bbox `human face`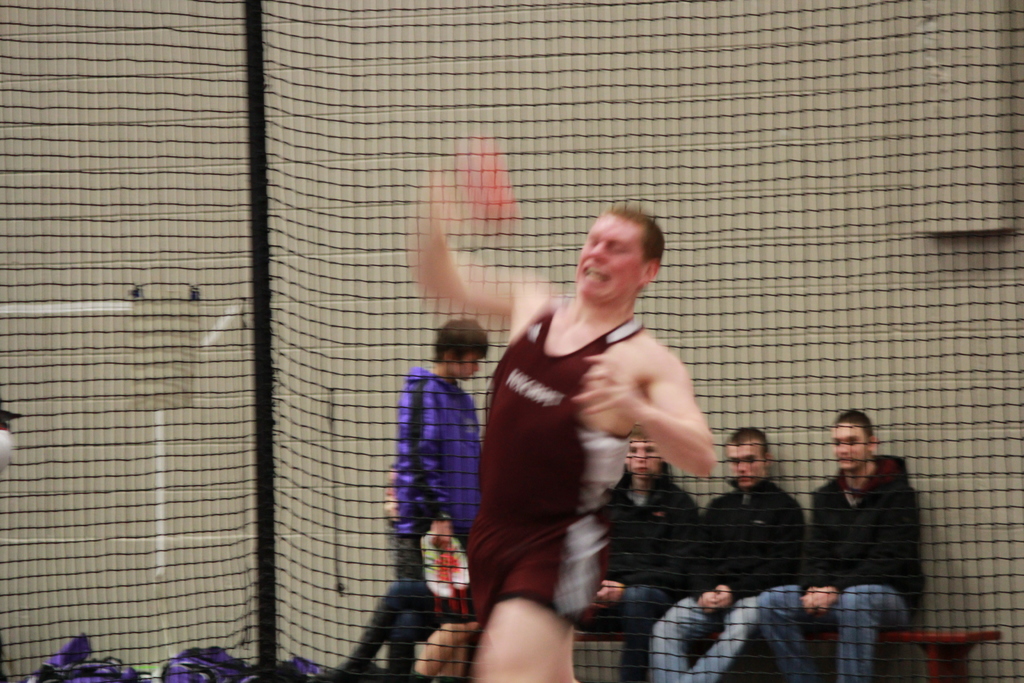
bbox=[624, 431, 662, 475]
